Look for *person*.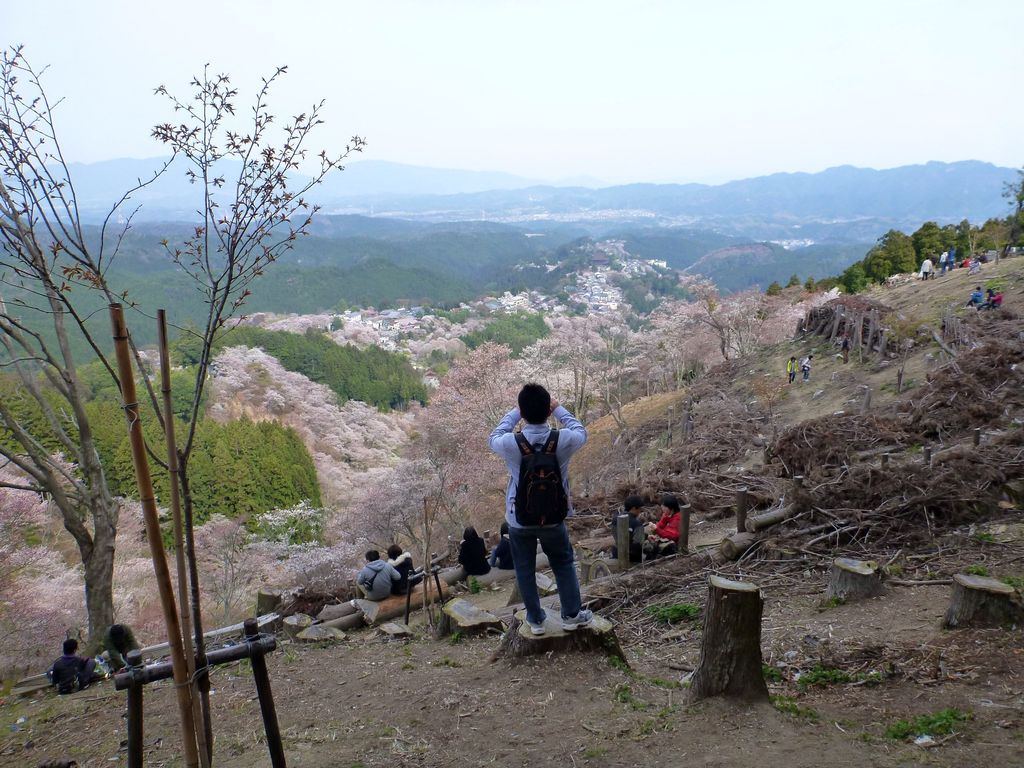
Found: [803,352,815,377].
